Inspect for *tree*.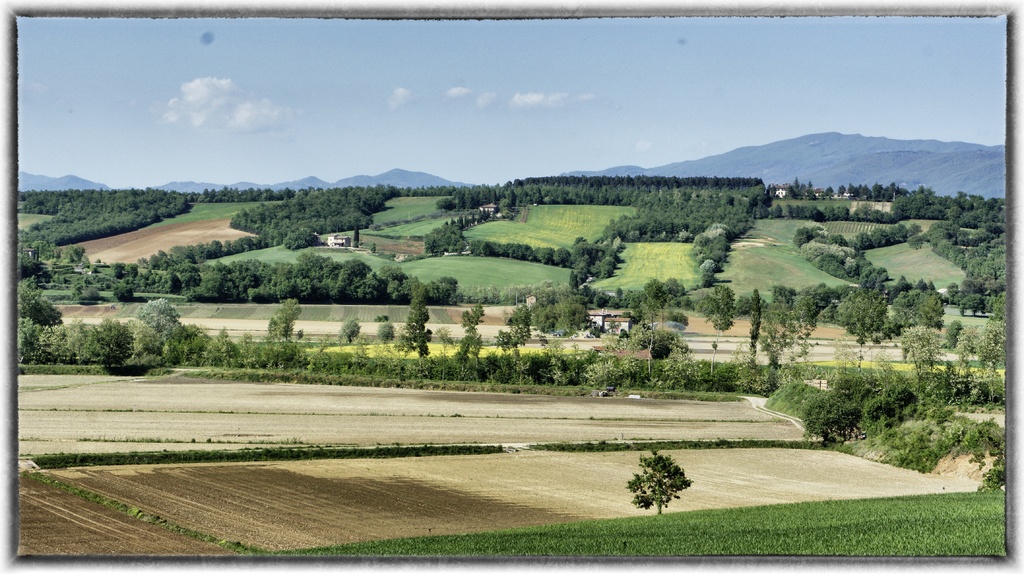
Inspection: (641, 276, 692, 310).
